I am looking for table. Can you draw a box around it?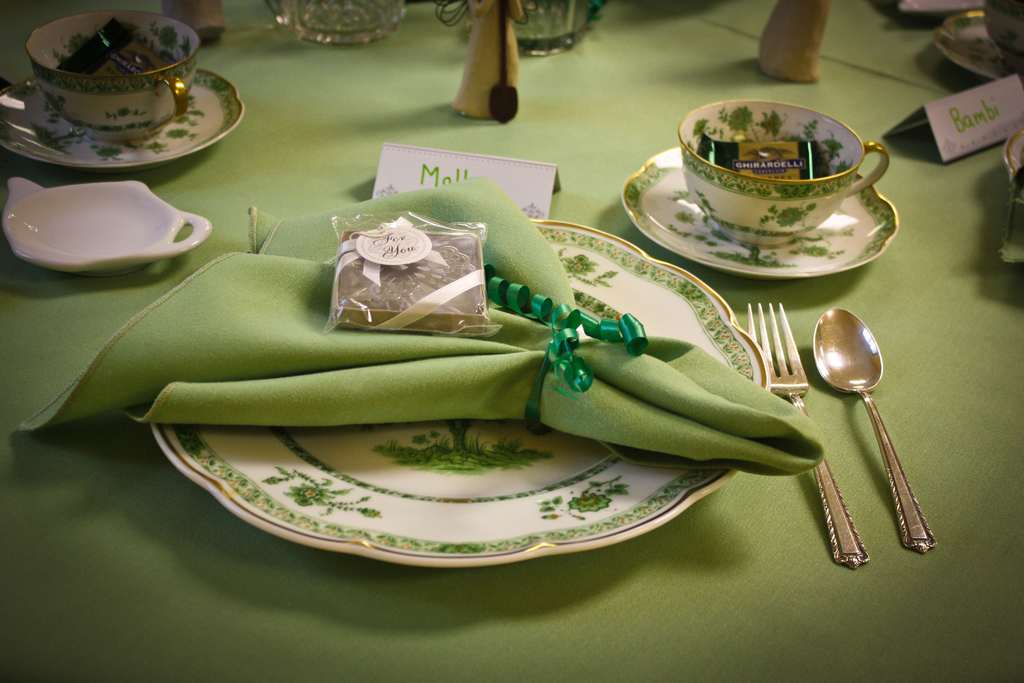
Sure, the bounding box is 0:0:1023:682.
